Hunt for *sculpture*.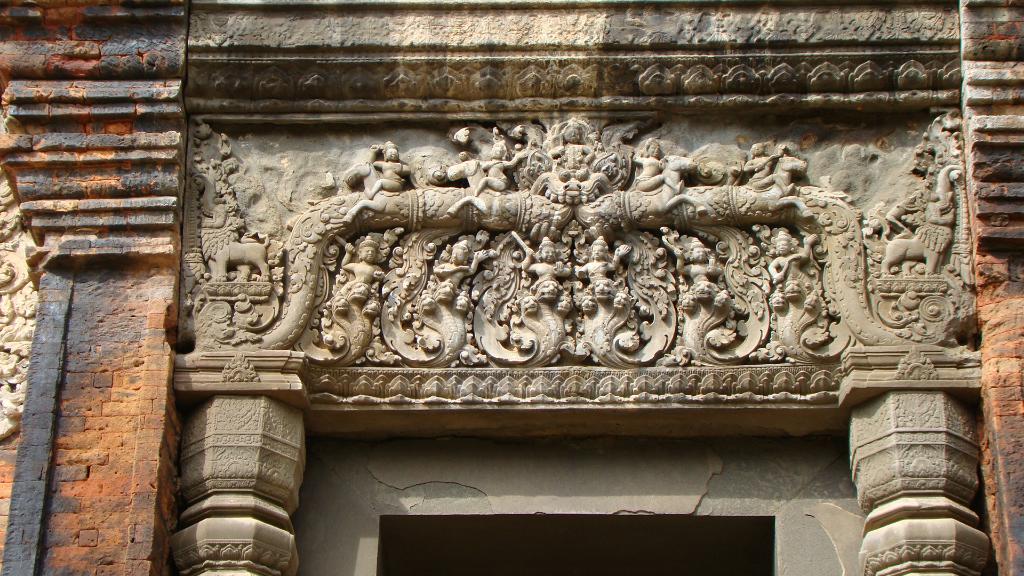
Hunted down at 745/221/849/367.
